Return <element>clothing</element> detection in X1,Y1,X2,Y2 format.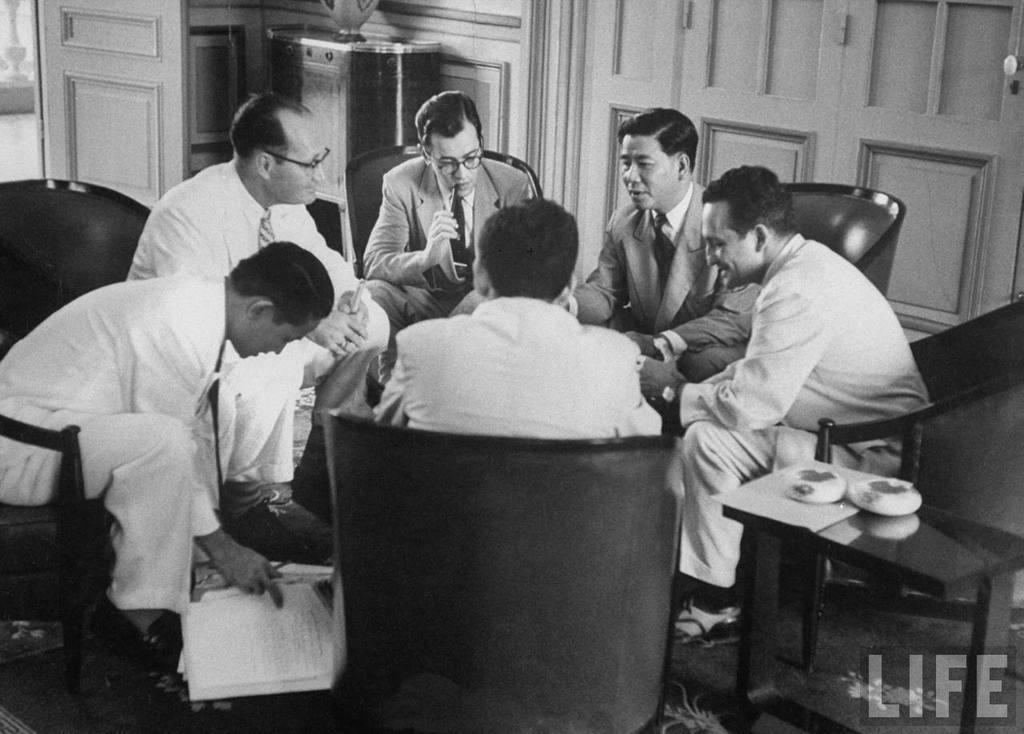
671,228,930,588.
